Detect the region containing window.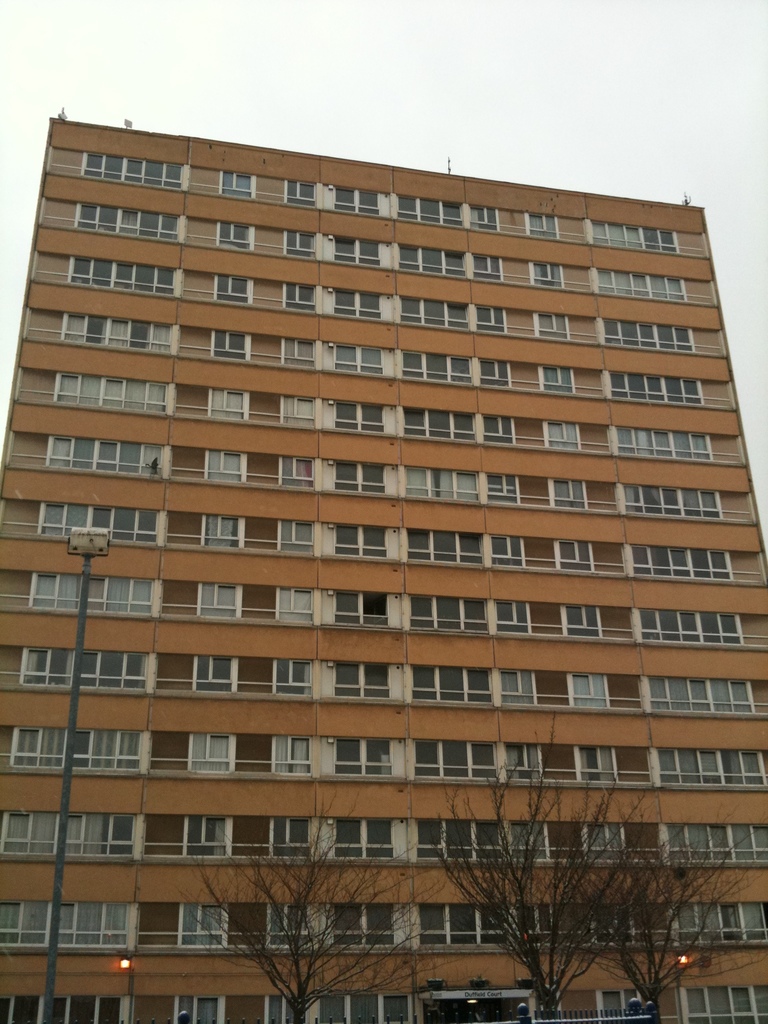
[left=186, top=734, right=236, bottom=769].
